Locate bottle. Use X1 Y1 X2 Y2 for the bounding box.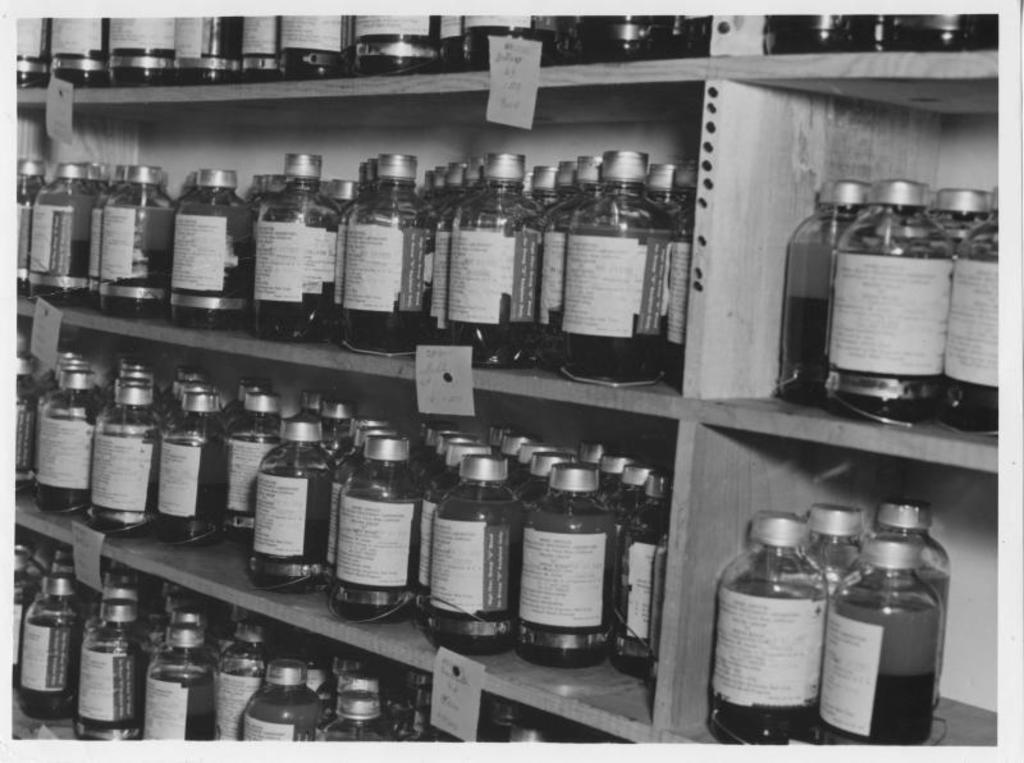
870 498 948 702.
